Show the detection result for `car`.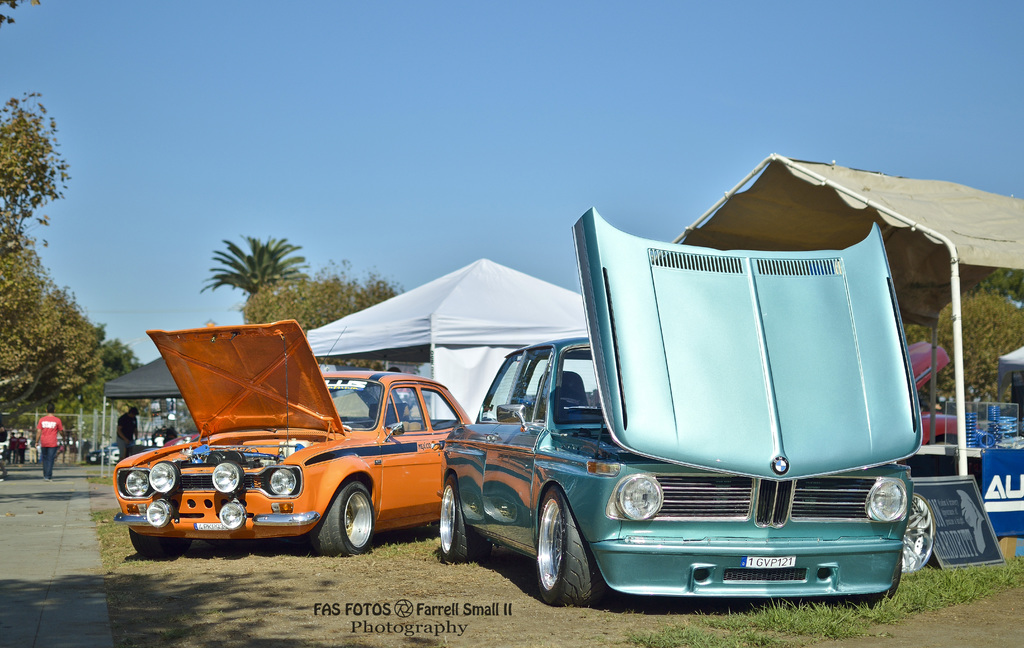
(x1=86, y1=449, x2=111, y2=462).
